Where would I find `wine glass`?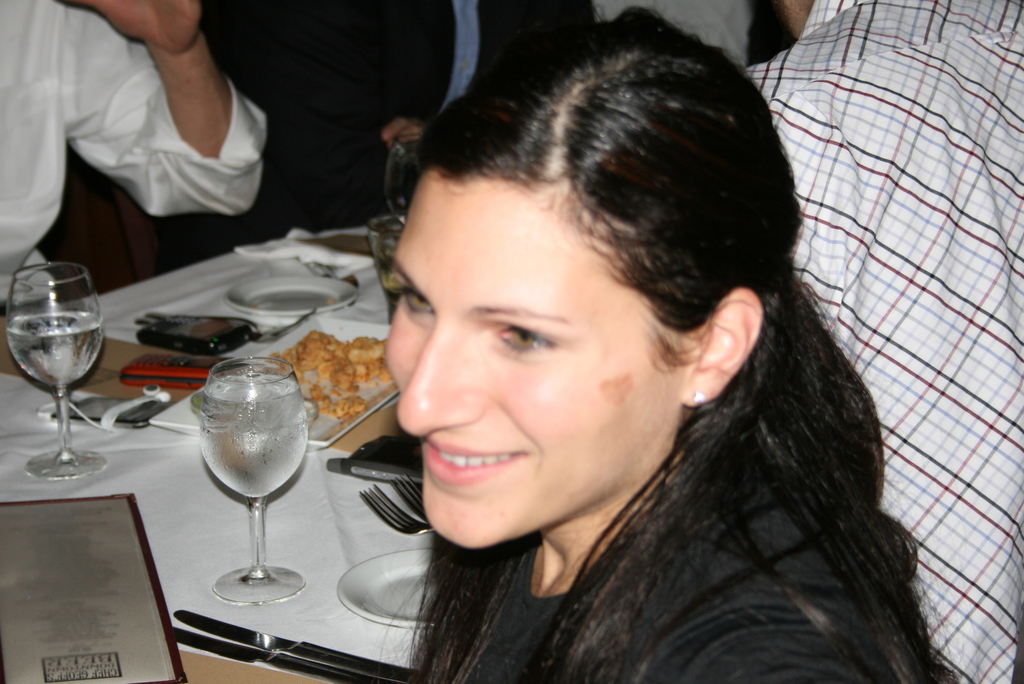
At 5,259,108,476.
